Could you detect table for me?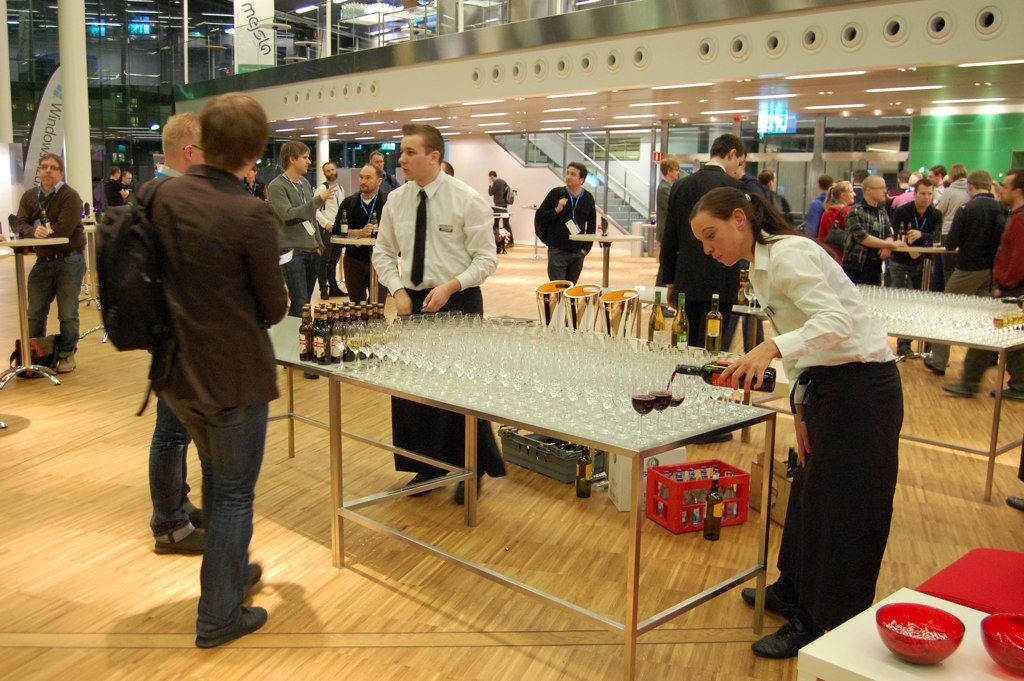
Detection result: 262, 310, 776, 680.
